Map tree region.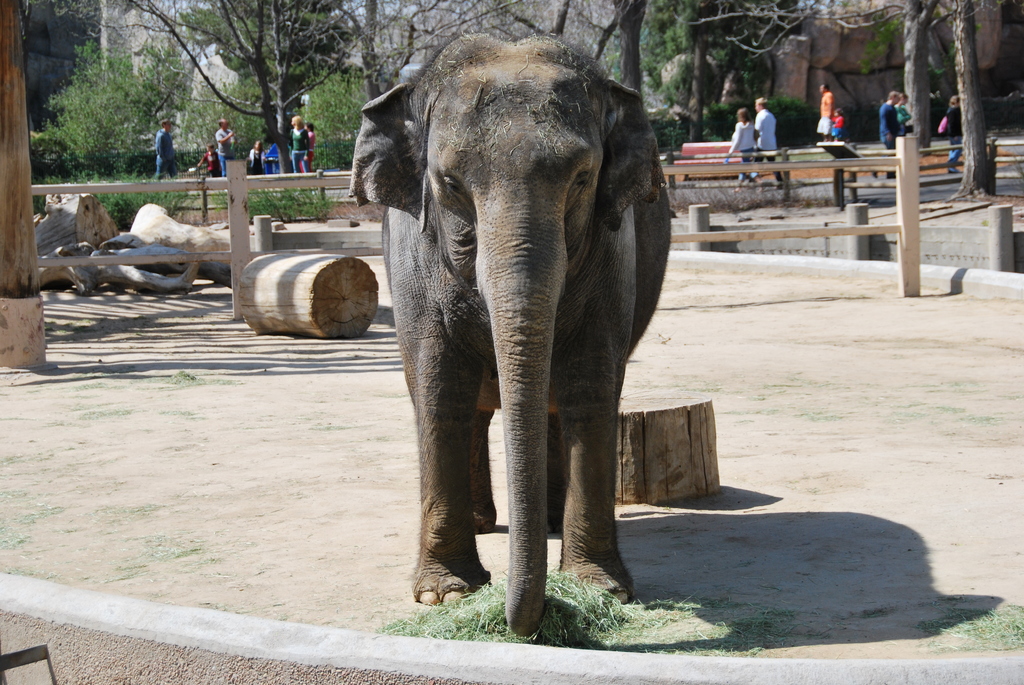
Mapped to 27, 38, 196, 178.
